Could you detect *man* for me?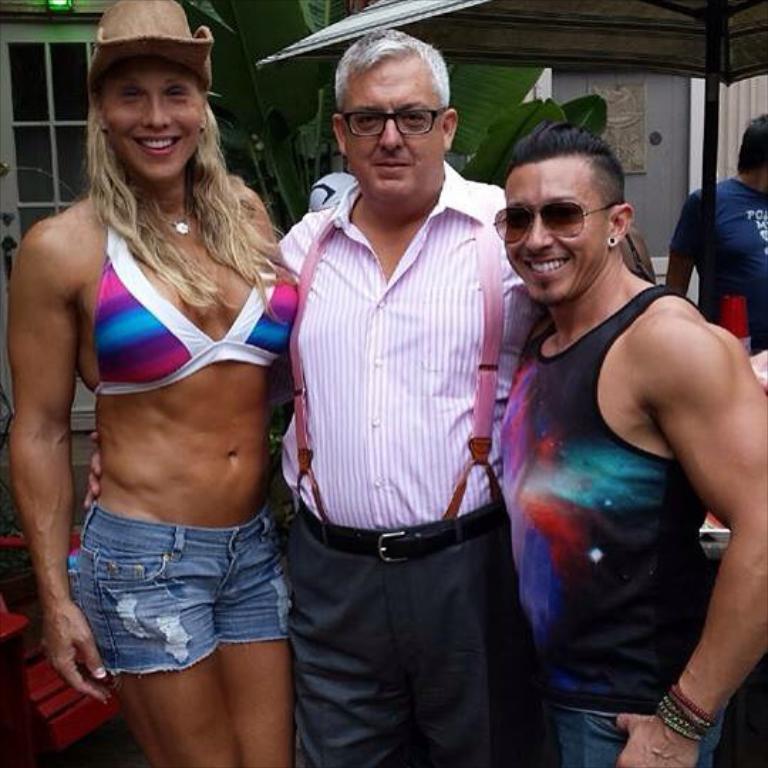
Detection result: 235/43/545/740.
